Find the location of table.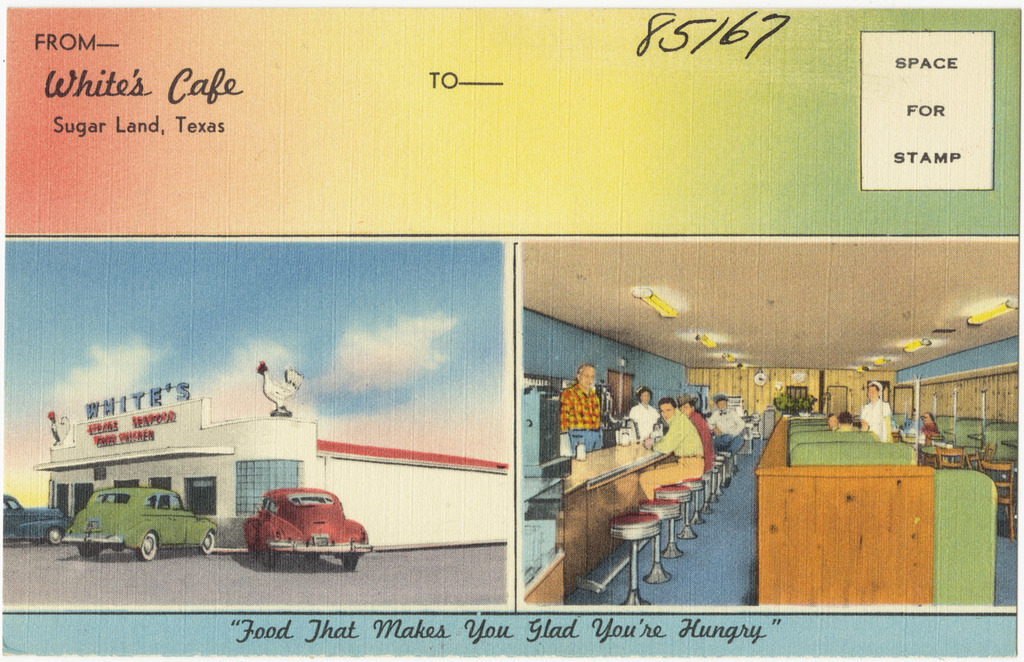
Location: (756,414,935,607).
